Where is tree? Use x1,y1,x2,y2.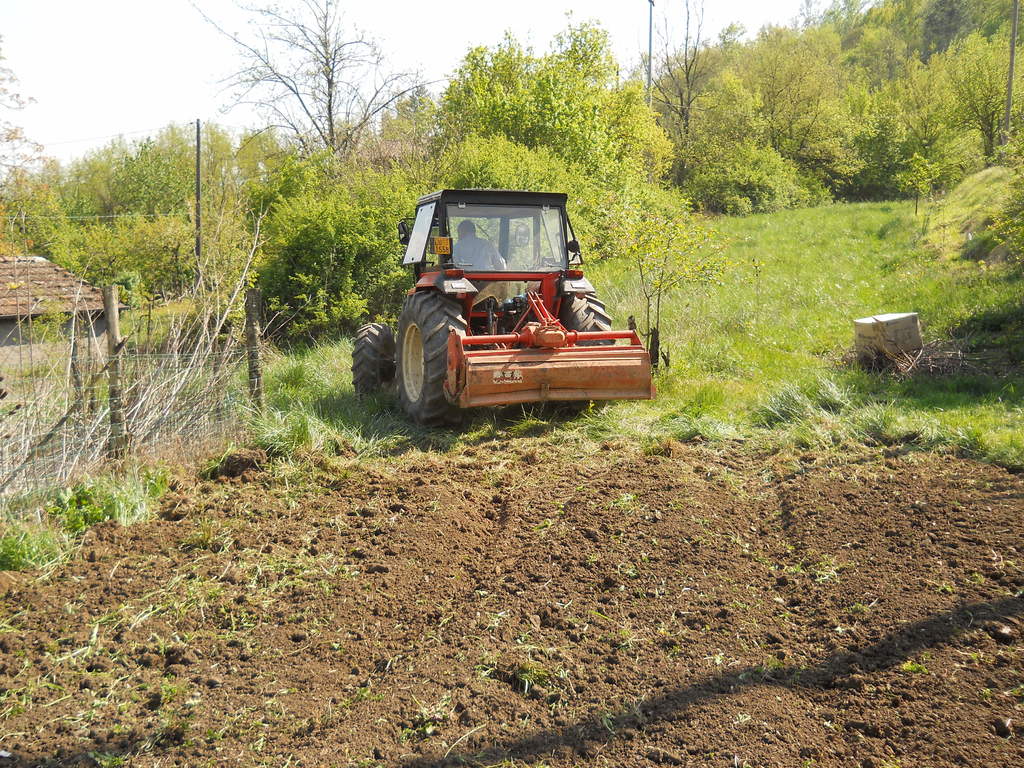
834,0,1023,179.
